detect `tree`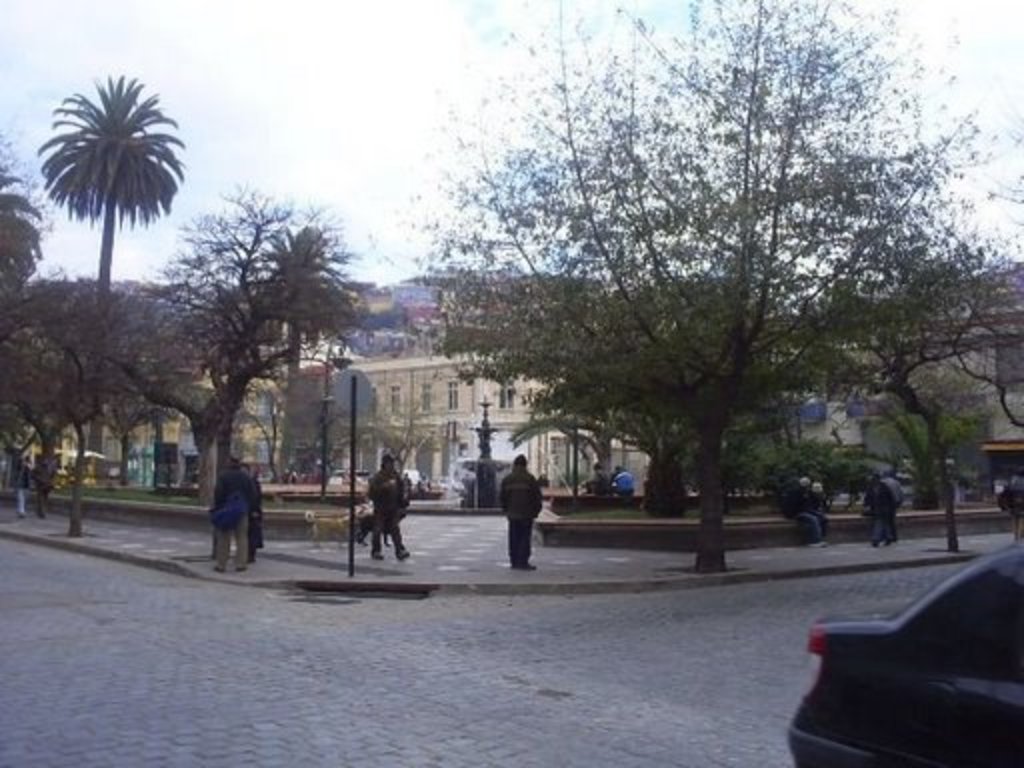
[356,386,454,492]
